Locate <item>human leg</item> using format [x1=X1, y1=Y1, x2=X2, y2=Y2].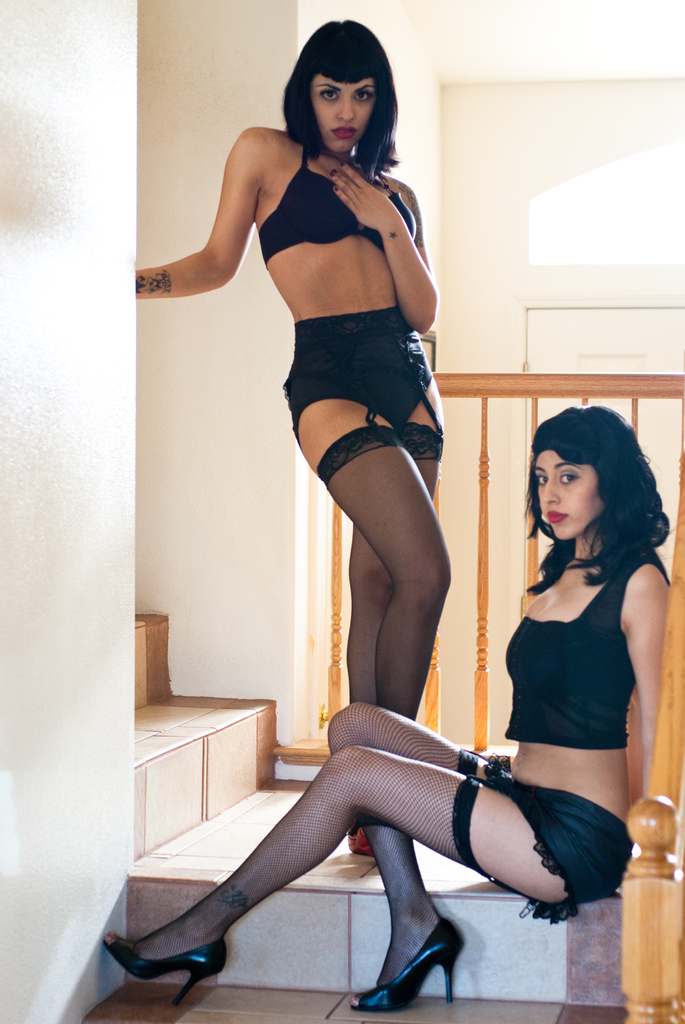
[x1=105, y1=743, x2=634, y2=1004].
